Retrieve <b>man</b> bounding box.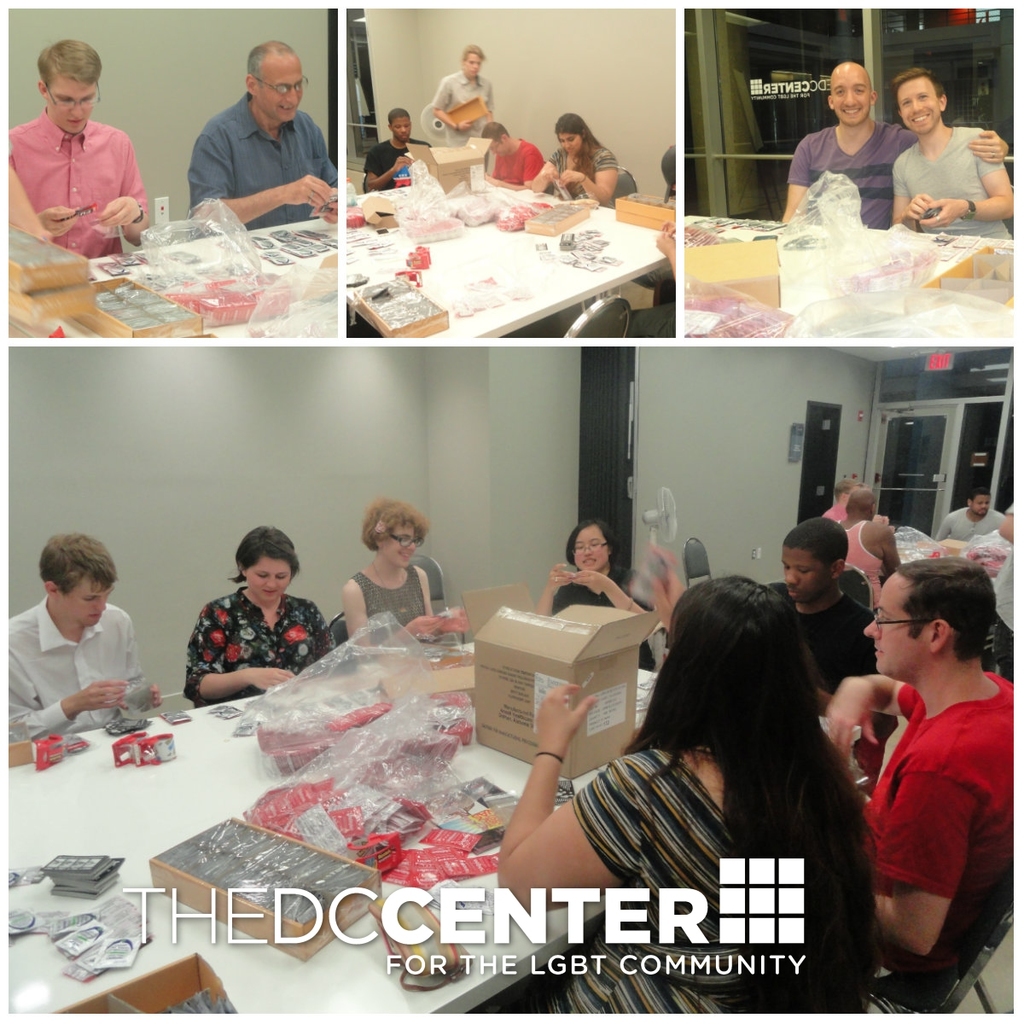
Bounding box: (833, 484, 907, 614).
